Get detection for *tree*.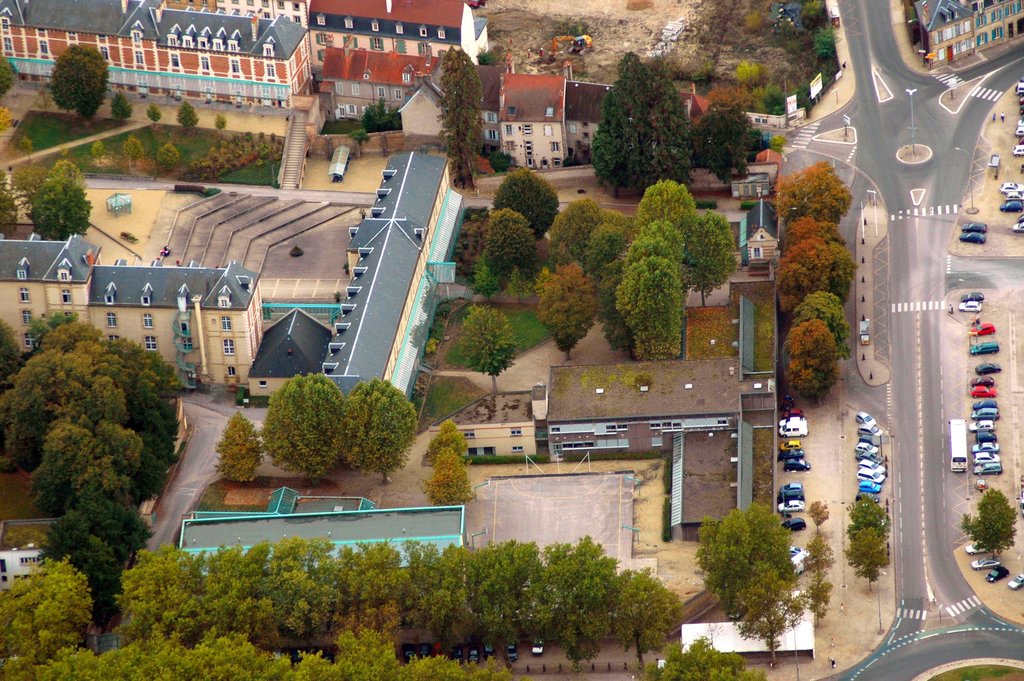
Detection: box(808, 587, 834, 625).
